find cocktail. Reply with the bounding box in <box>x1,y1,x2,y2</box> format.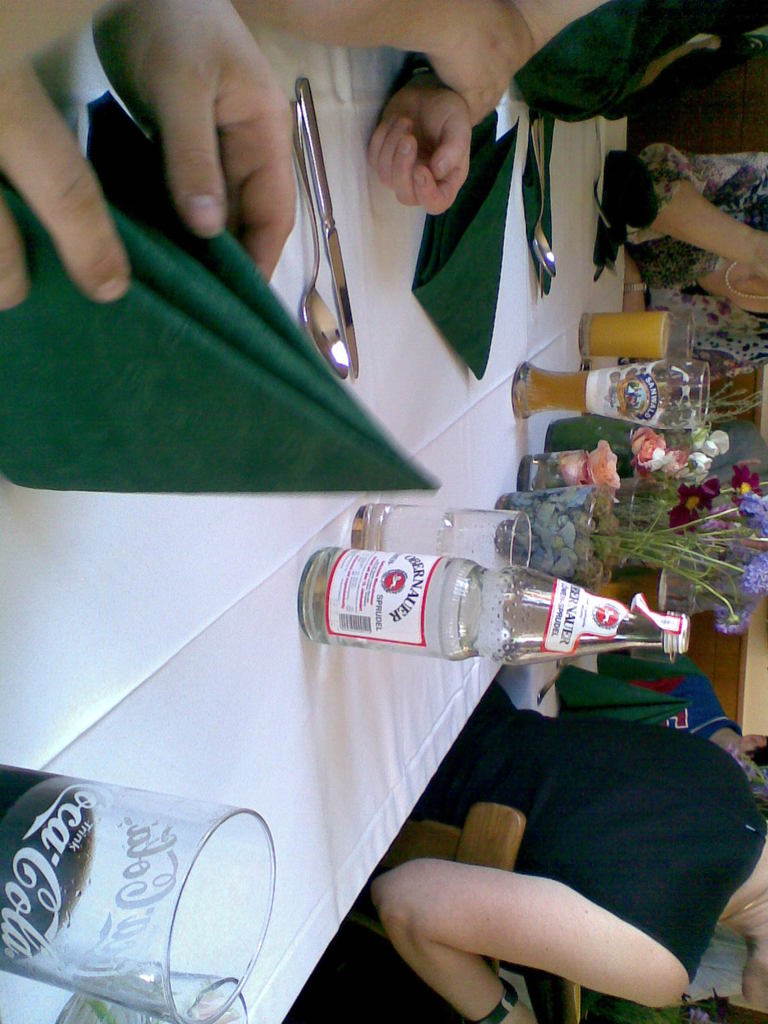
<box>574,299,693,353</box>.
